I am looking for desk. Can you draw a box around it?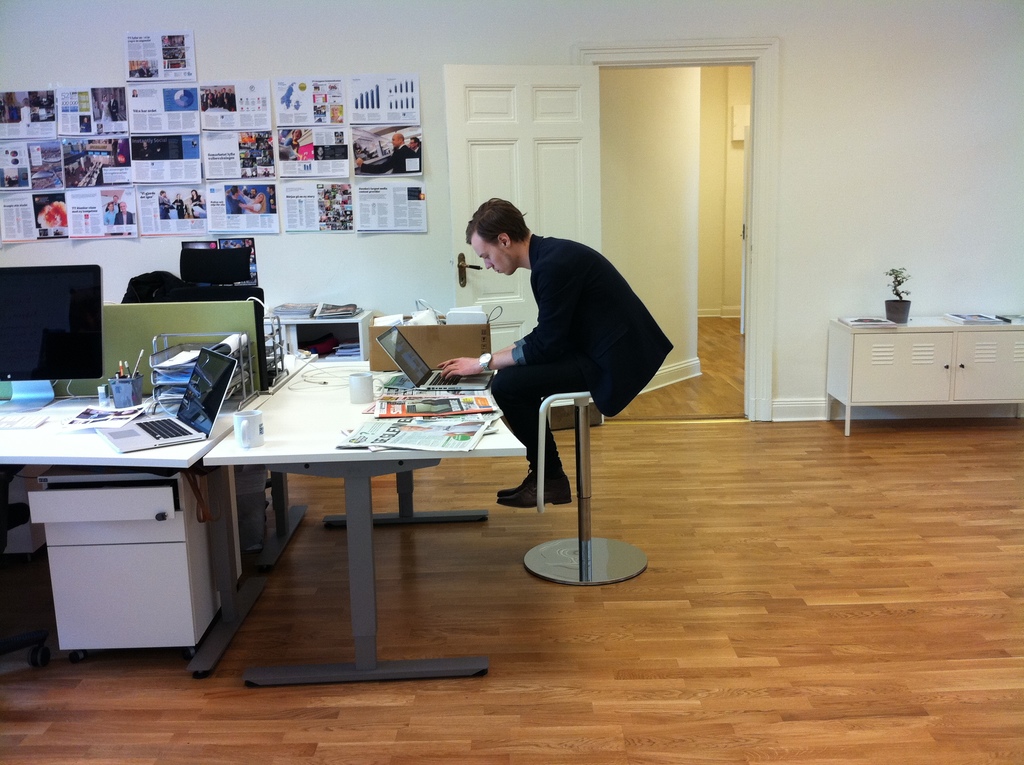
Sure, the bounding box is crop(159, 335, 474, 706).
